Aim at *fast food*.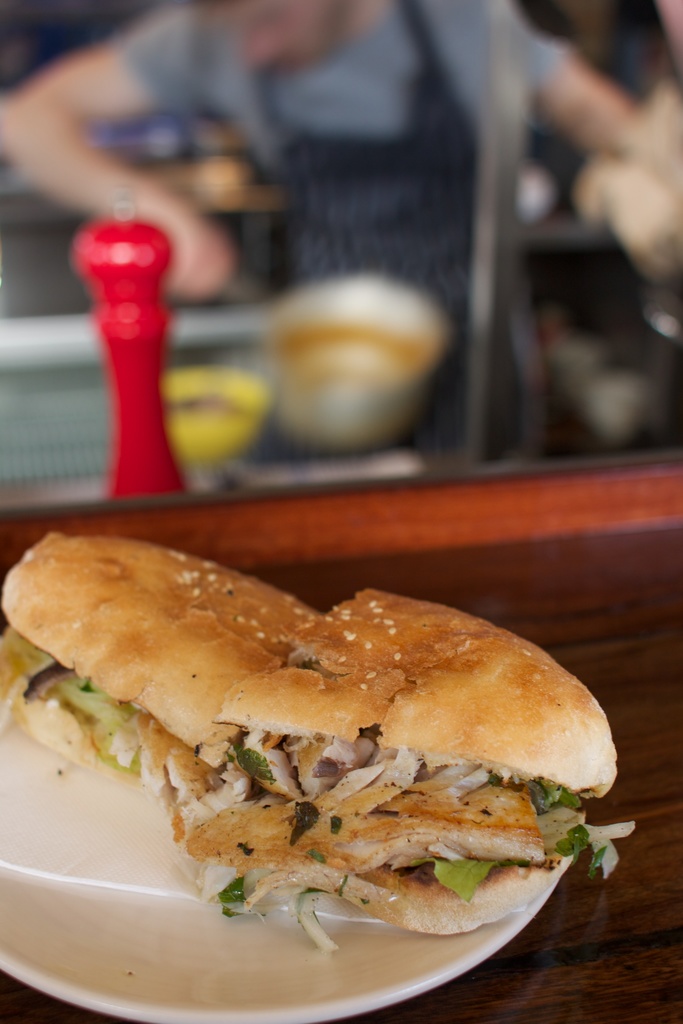
Aimed at [left=0, top=521, right=629, bottom=941].
